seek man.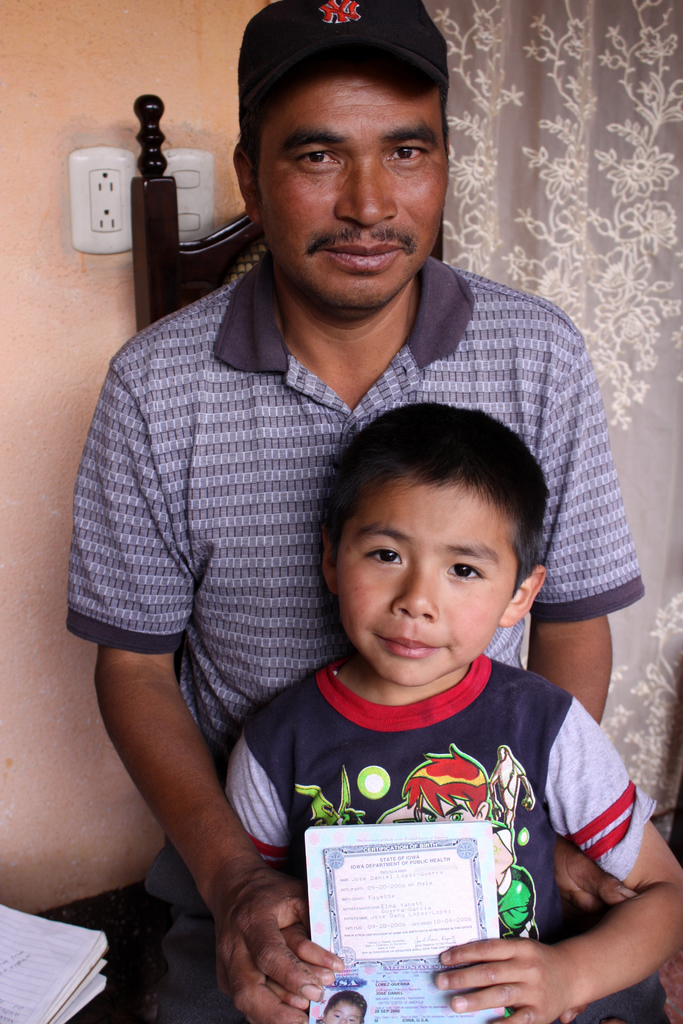
bbox=[67, 63, 652, 973].
